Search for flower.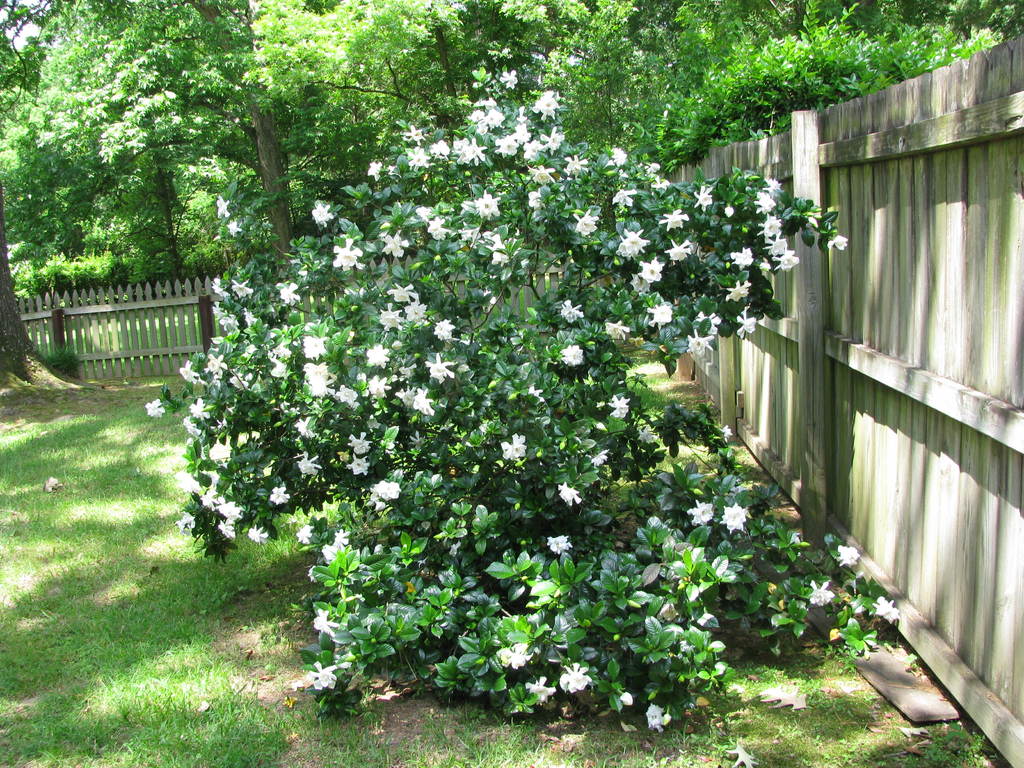
Found at (612, 184, 637, 213).
